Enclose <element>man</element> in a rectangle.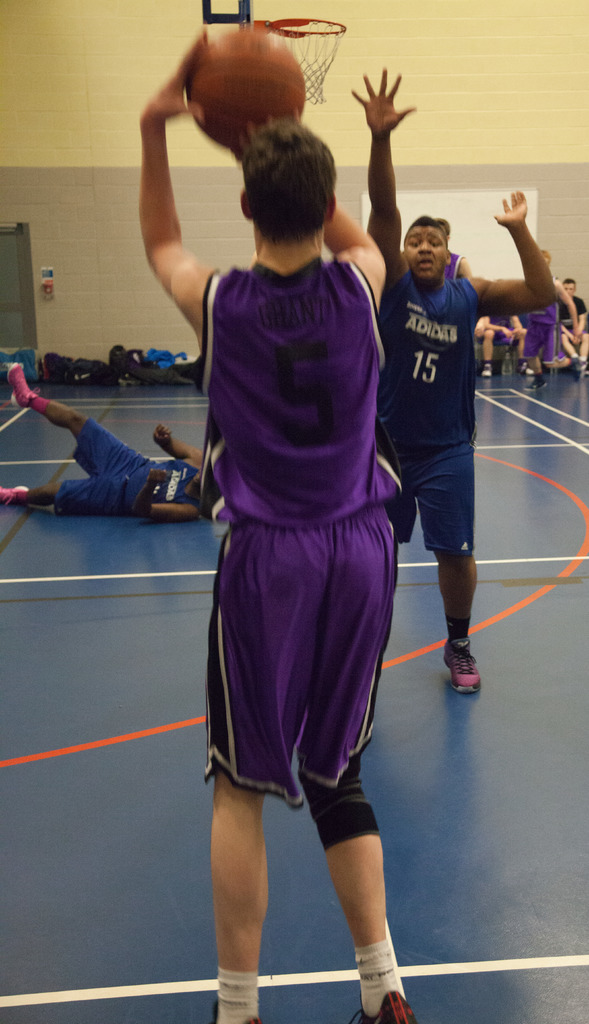
left=0, top=362, right=200, bottom=518.
